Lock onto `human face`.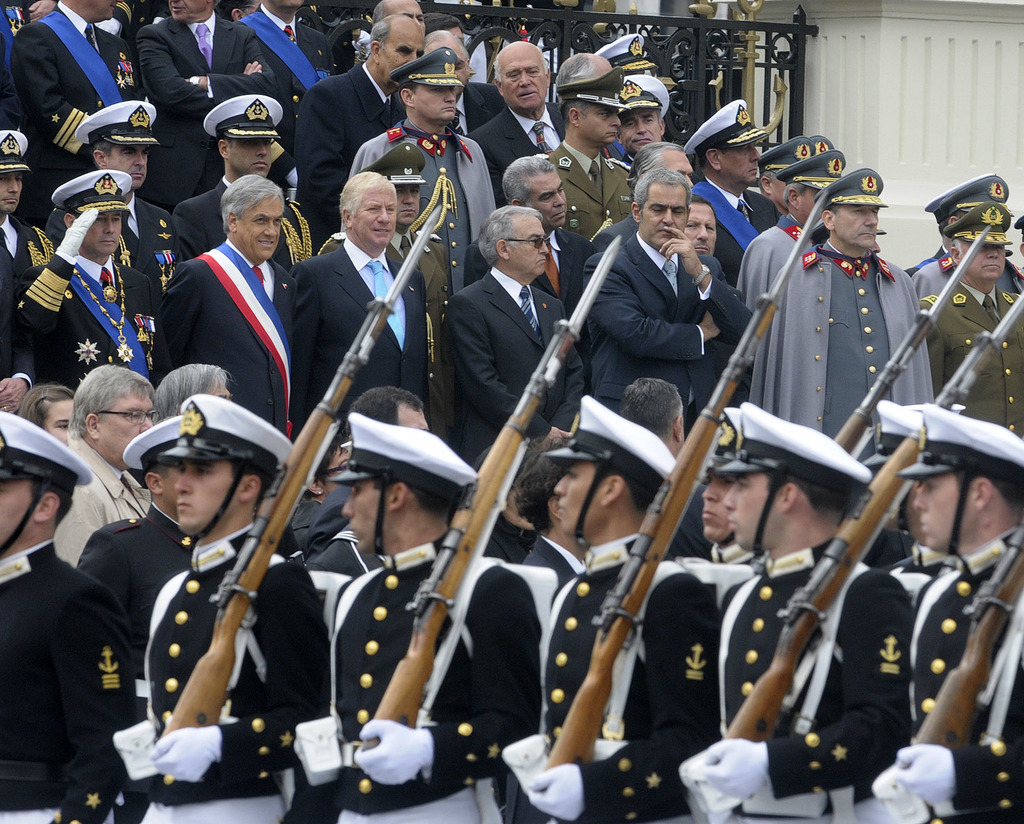
Locked: [x1=497, y1=46, x2=544, y2=106].
